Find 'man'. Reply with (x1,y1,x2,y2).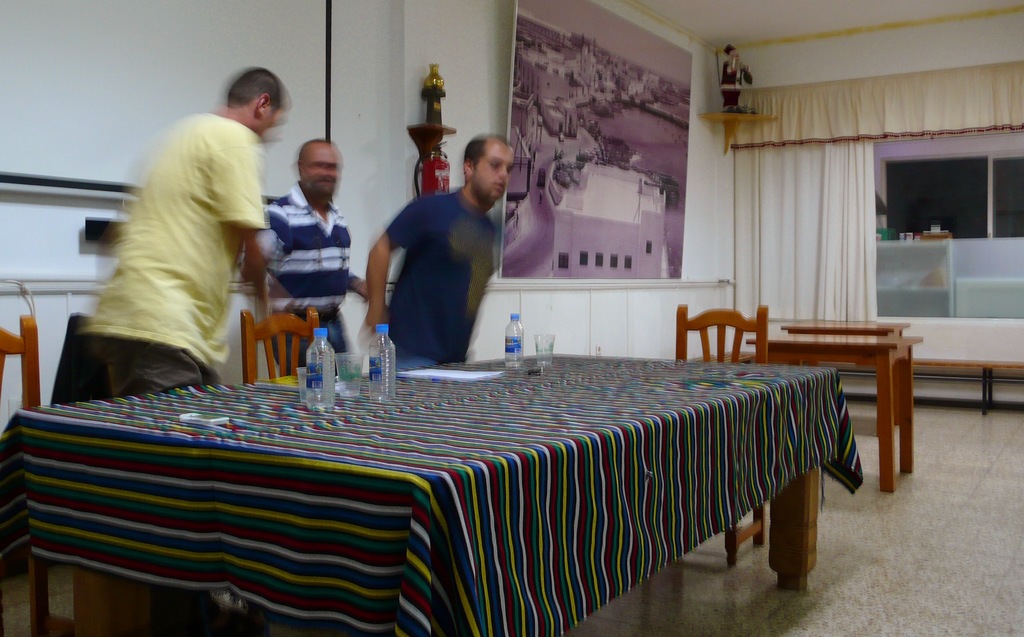
(229,131,356,374).
